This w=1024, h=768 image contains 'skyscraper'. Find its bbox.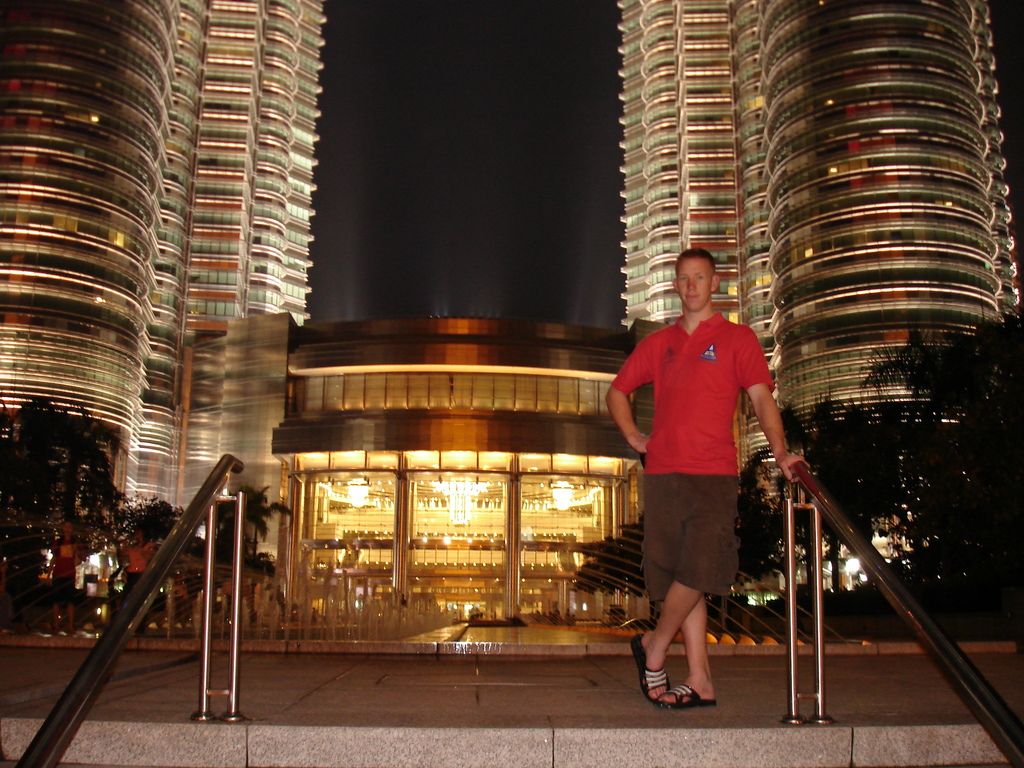
Rect(0, 18, 355, 541).
